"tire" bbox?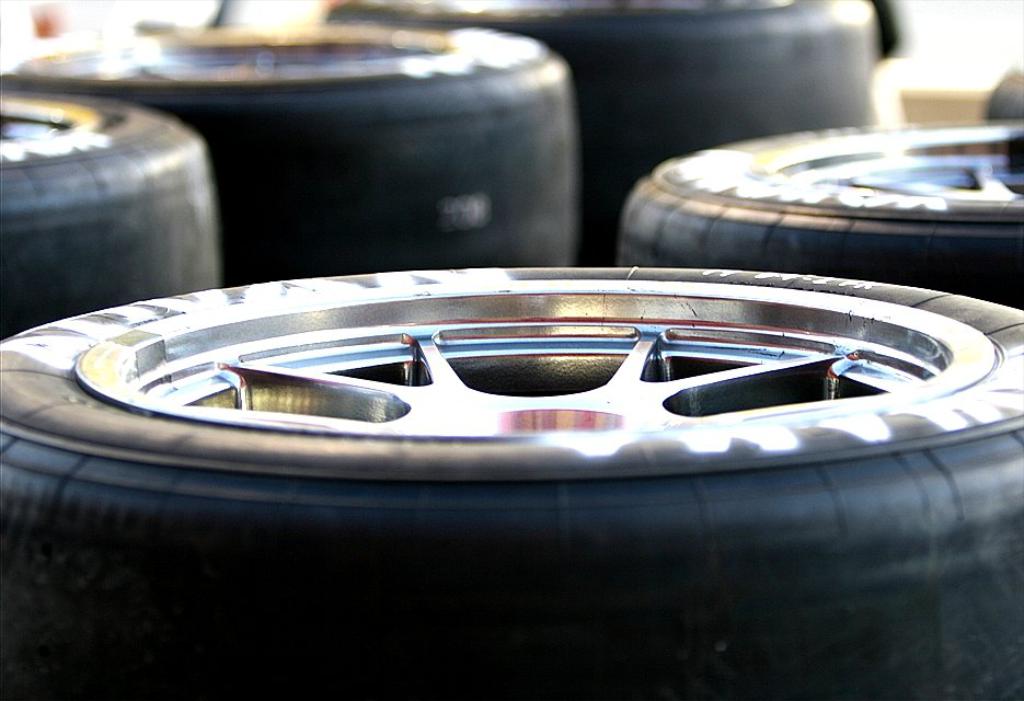
l=326, t=0, r=876, b=250
